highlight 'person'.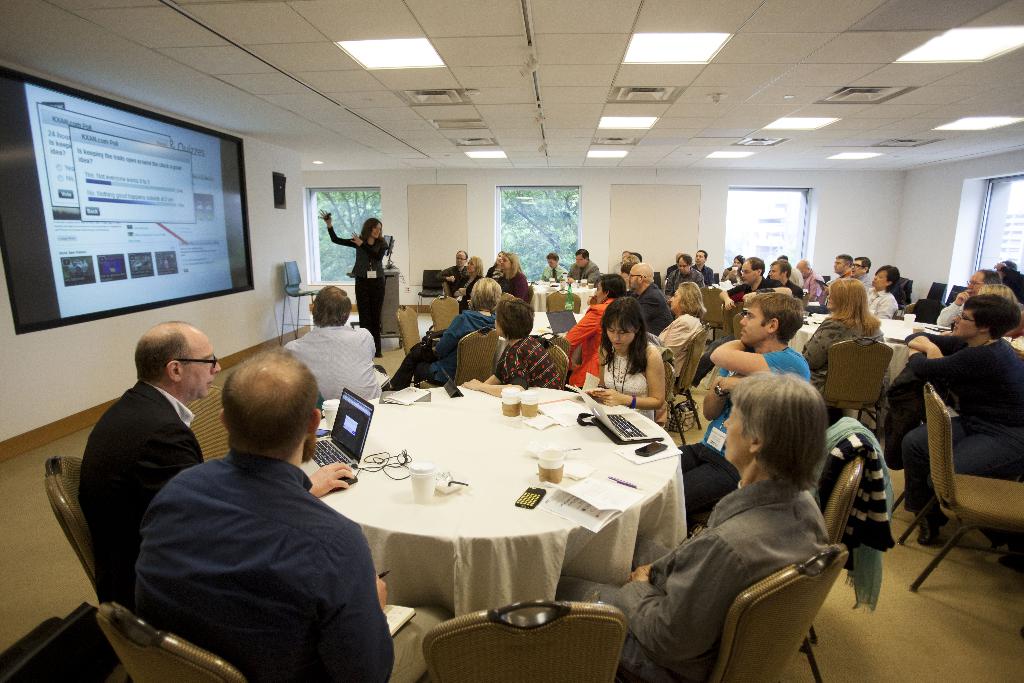
Highlighted region: [718,254,742,281].
